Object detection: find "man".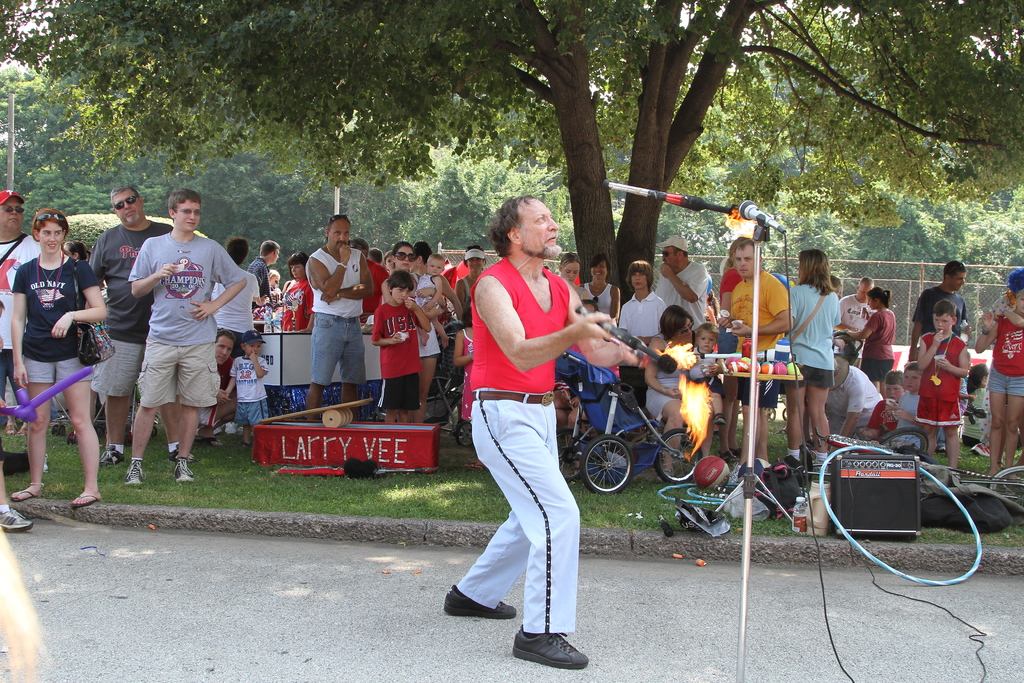
(left=840, top=275, right=886, bottom=372).
